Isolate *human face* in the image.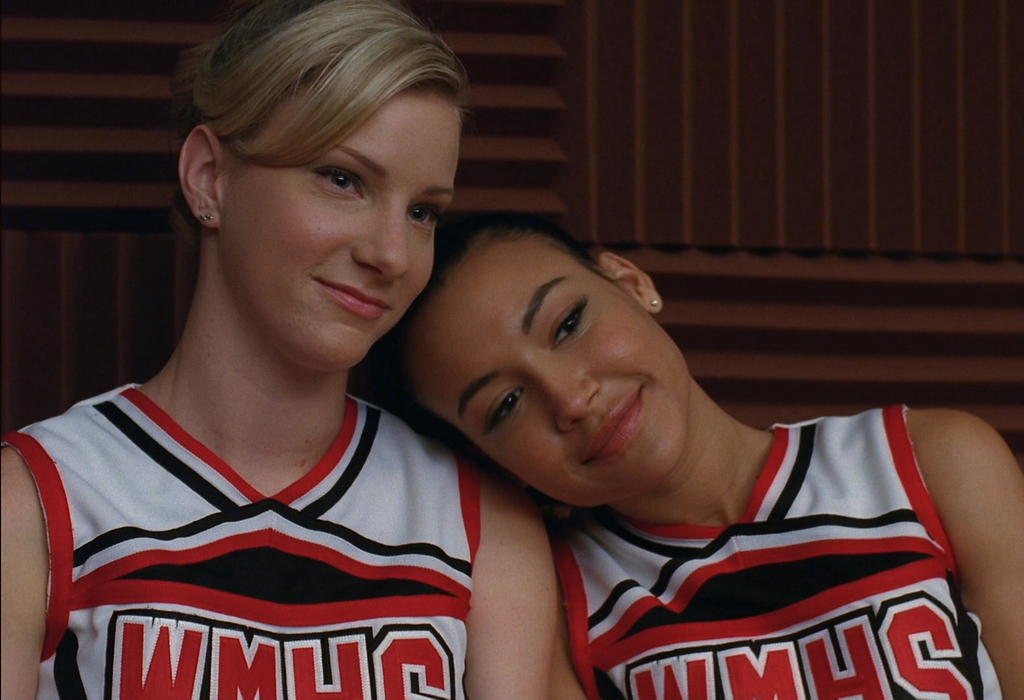
Isolated region: <bbox>409, 234, 690, 508</bbox>.
